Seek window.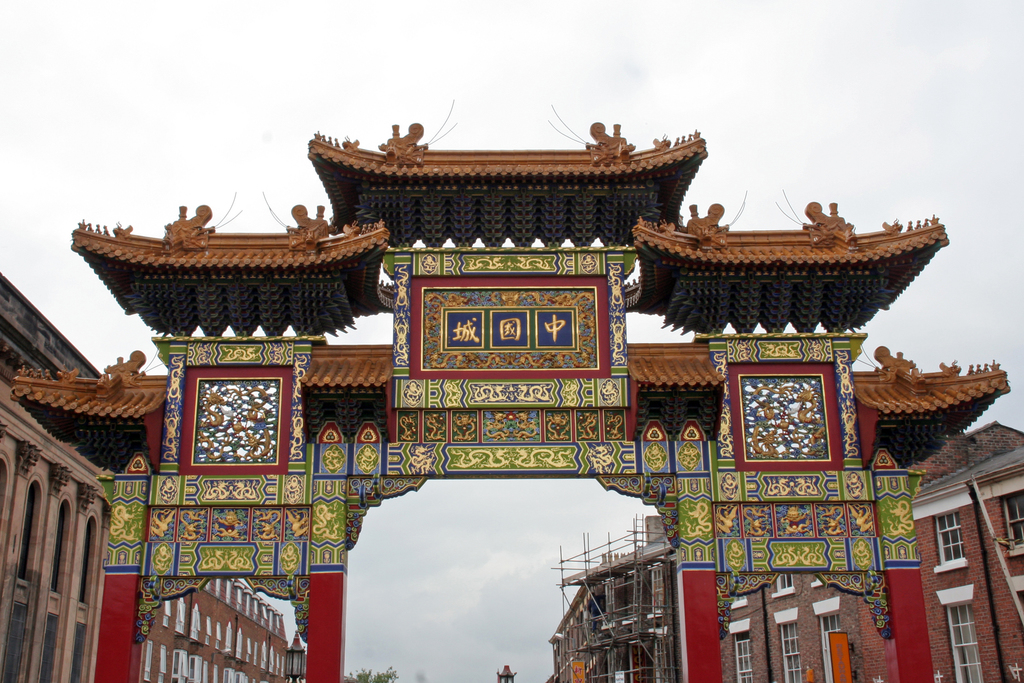
1006 497 1023 551.
